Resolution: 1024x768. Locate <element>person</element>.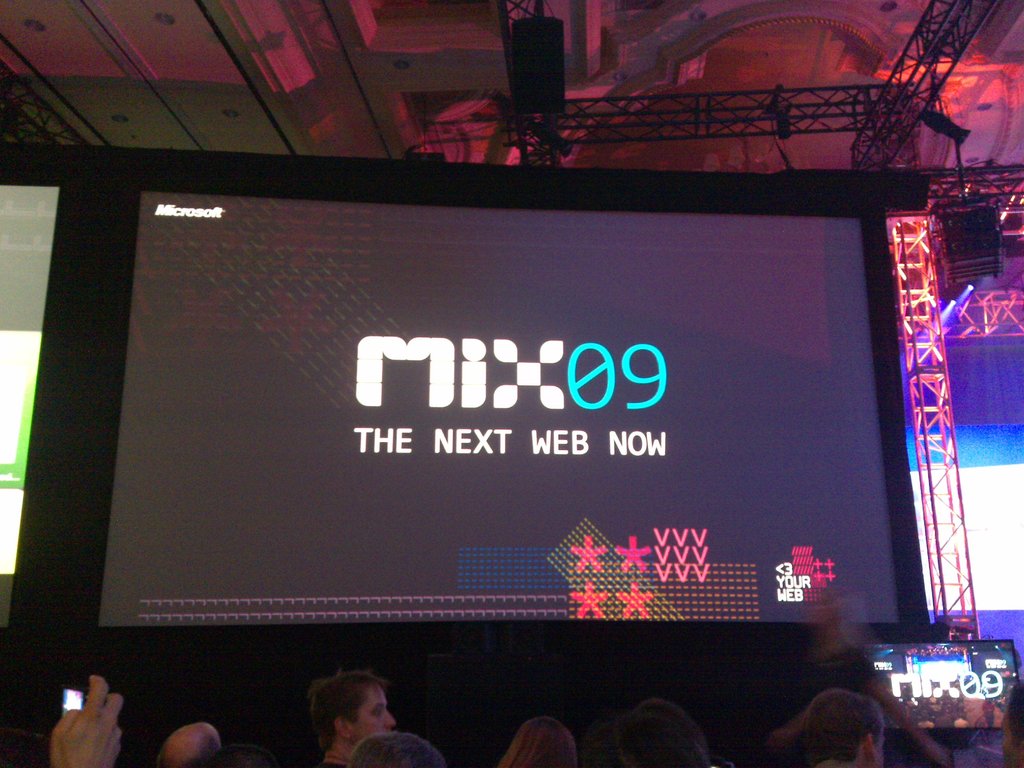
(x1=285, y1=664, x2=415, y2=767).
